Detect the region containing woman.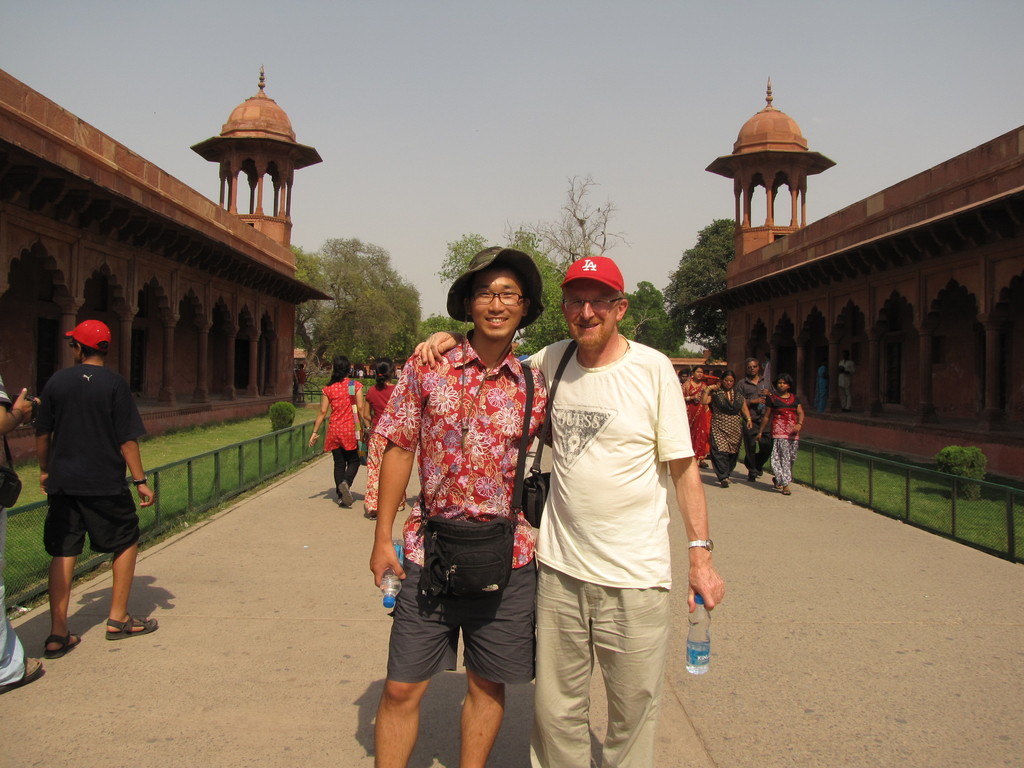
[699,371,753,492].
